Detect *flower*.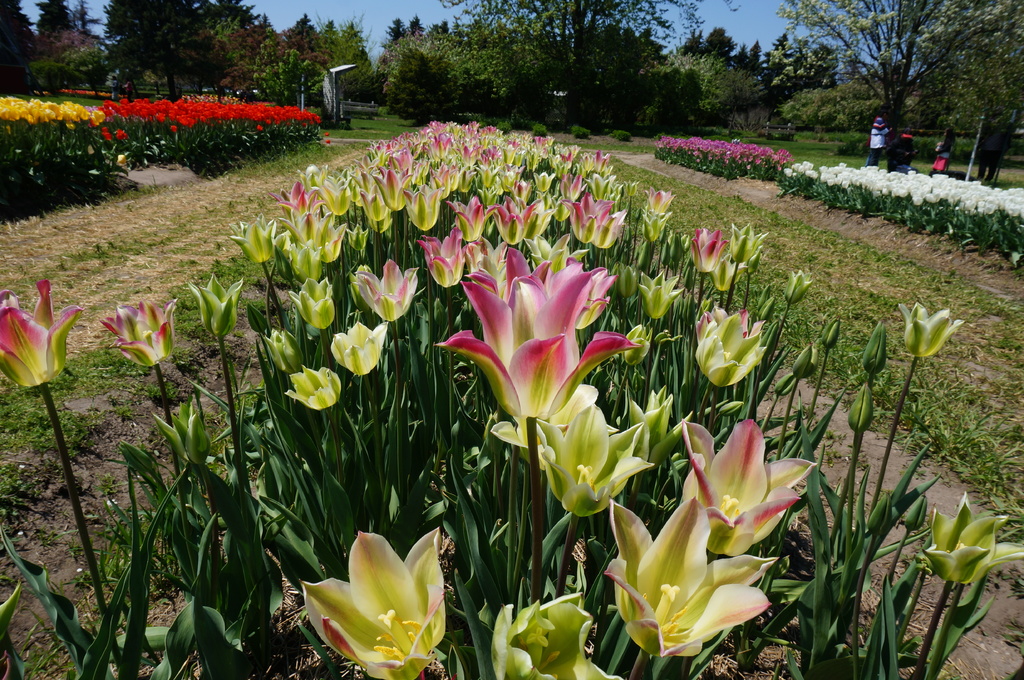
Detected at 99/296/178/381.
